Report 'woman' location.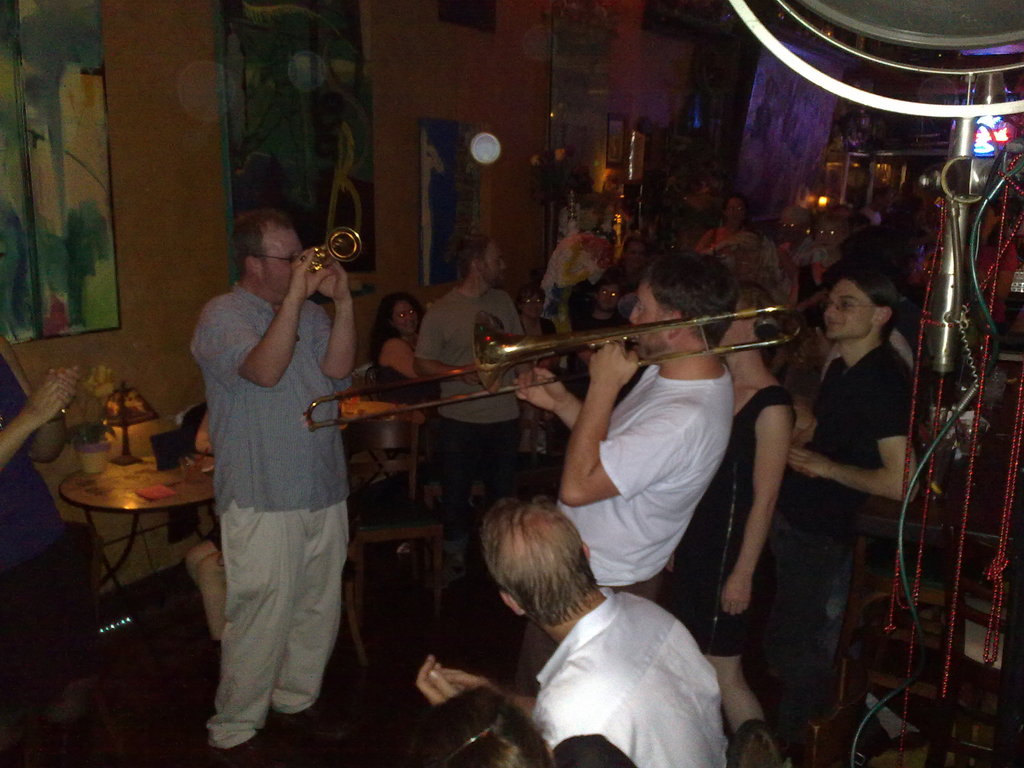
Report: 351,285,444,450.
